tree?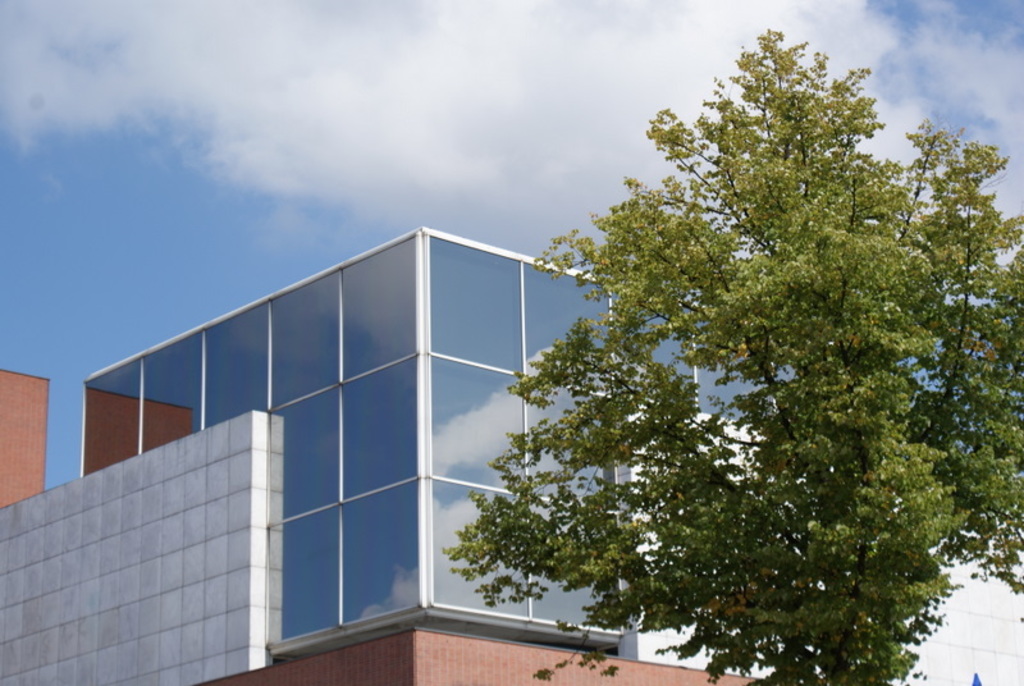
443/29/1023/685
